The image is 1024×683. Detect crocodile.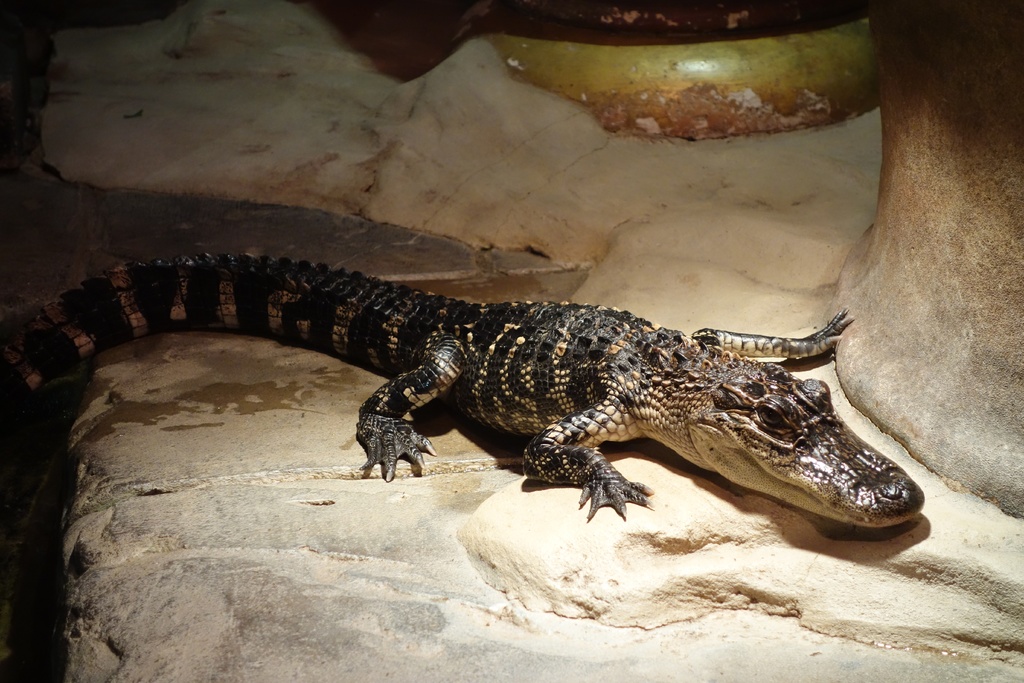
Detection: (left=0, top=252, right=929, bottom=531).
